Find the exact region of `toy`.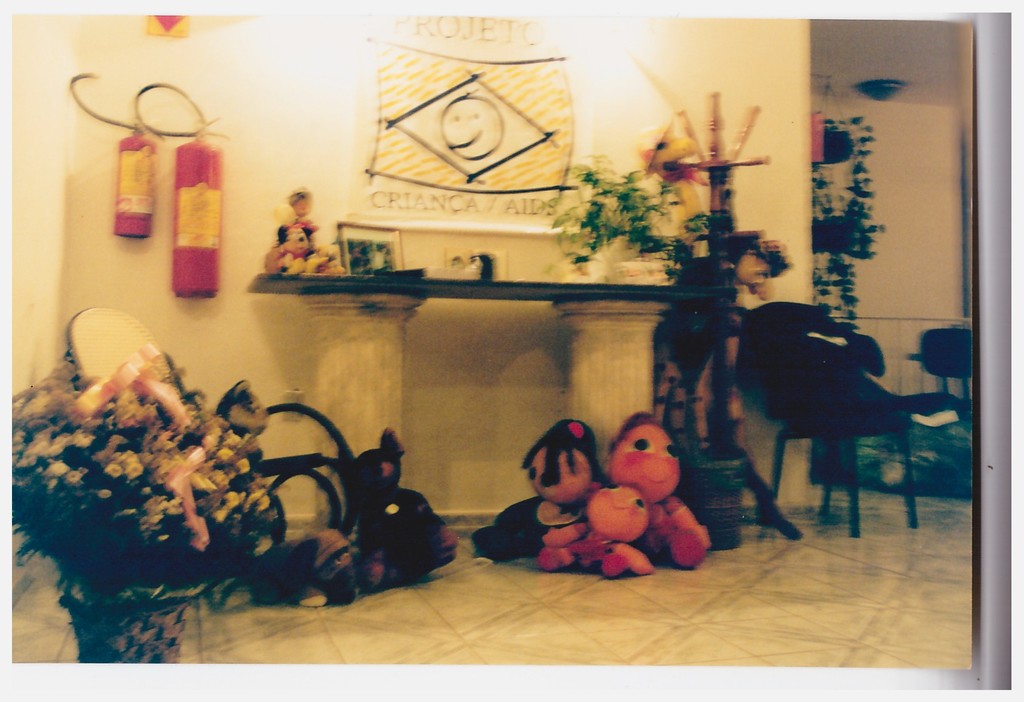
Exact region: x1=624 y1=409 x2=704 y2=570.
